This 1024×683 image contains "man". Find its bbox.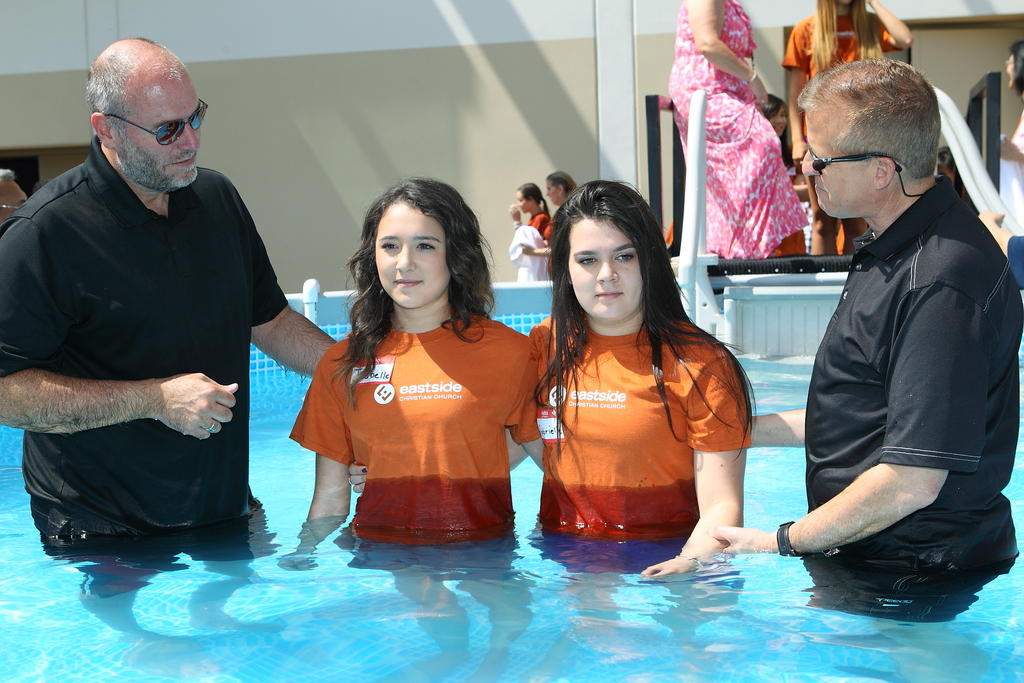
(0, 42, 289, 580).
